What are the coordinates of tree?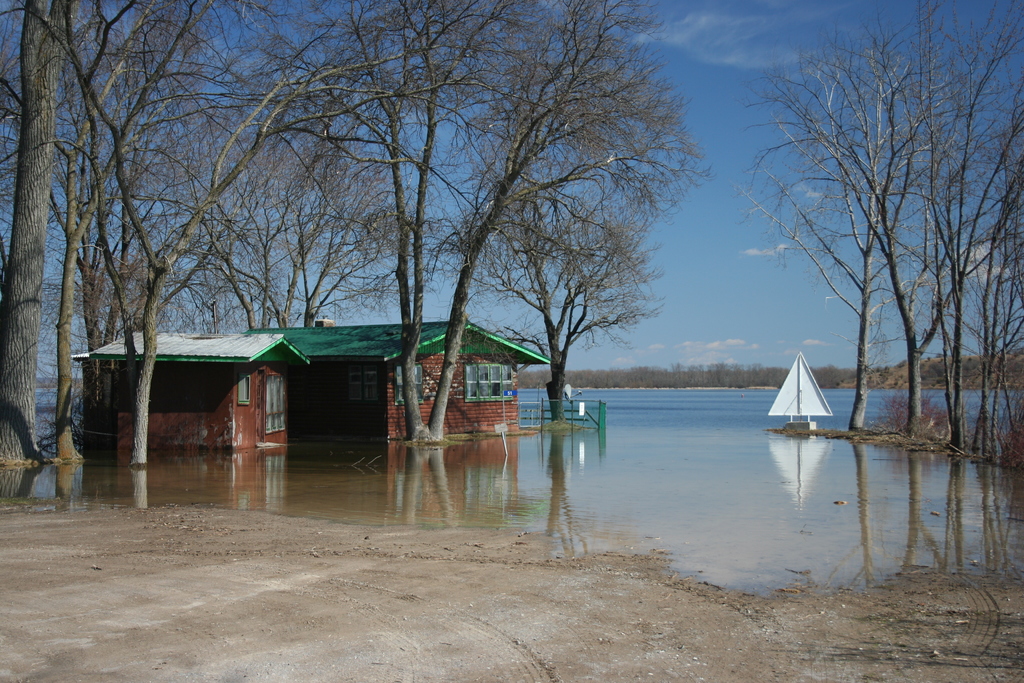
{"x1": 792, "y1": 0, "x2": 1023, "y2": 424}.
